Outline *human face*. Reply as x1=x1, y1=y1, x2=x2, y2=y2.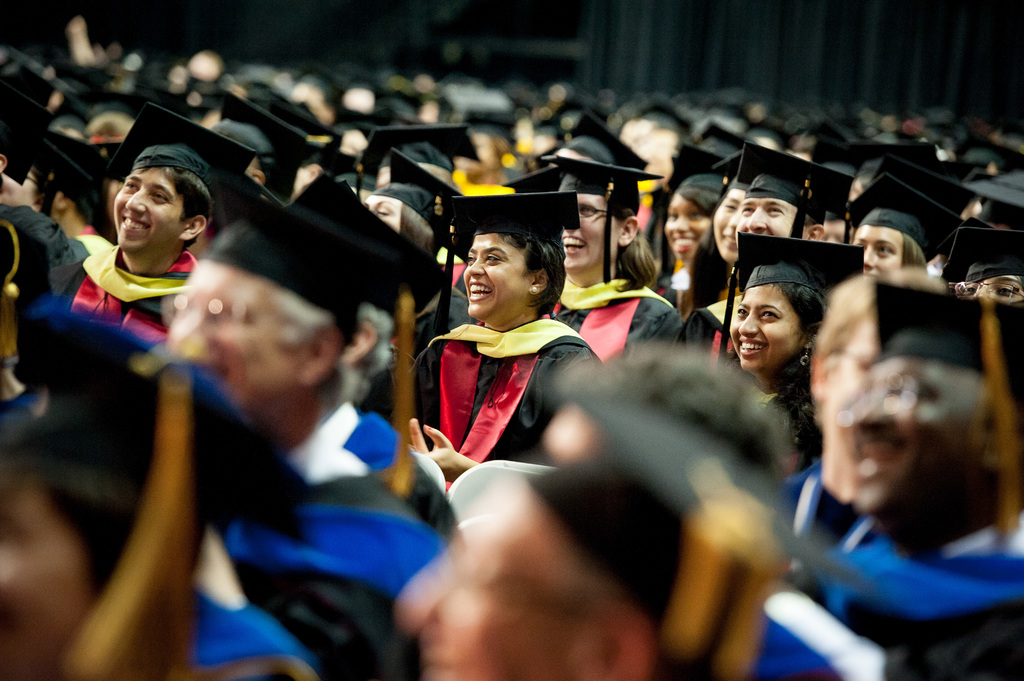
x1=712, y1=190, x2=745, y2=261.
